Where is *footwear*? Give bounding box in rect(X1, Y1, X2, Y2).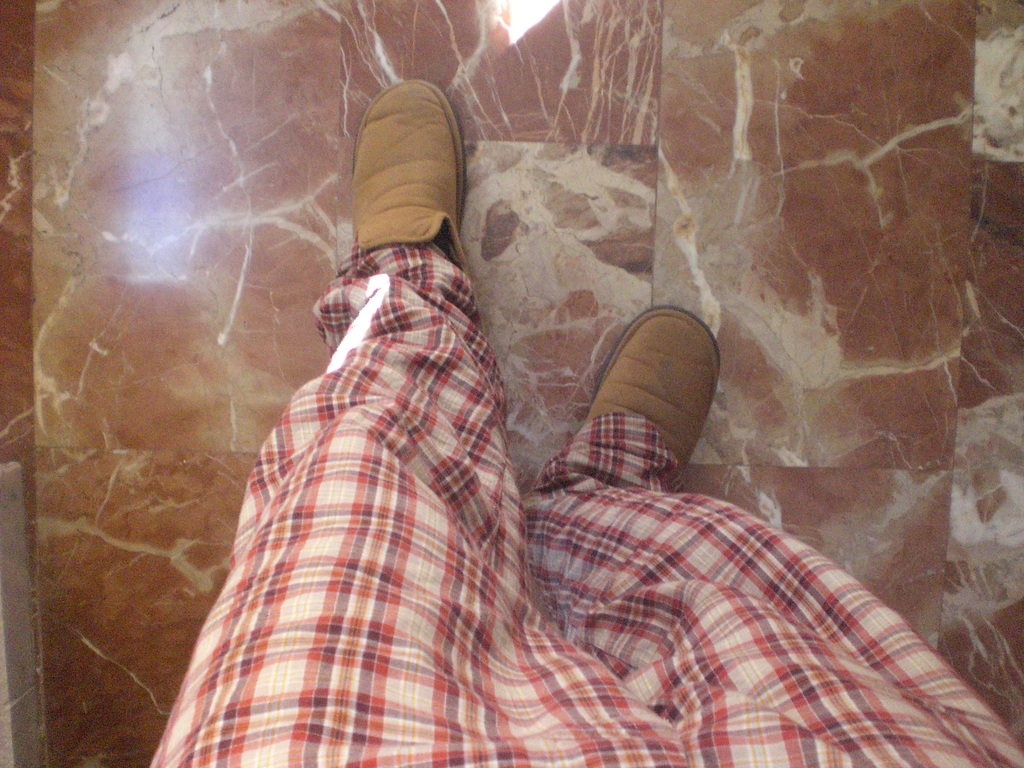
rect(326, 88, 469, 308).
